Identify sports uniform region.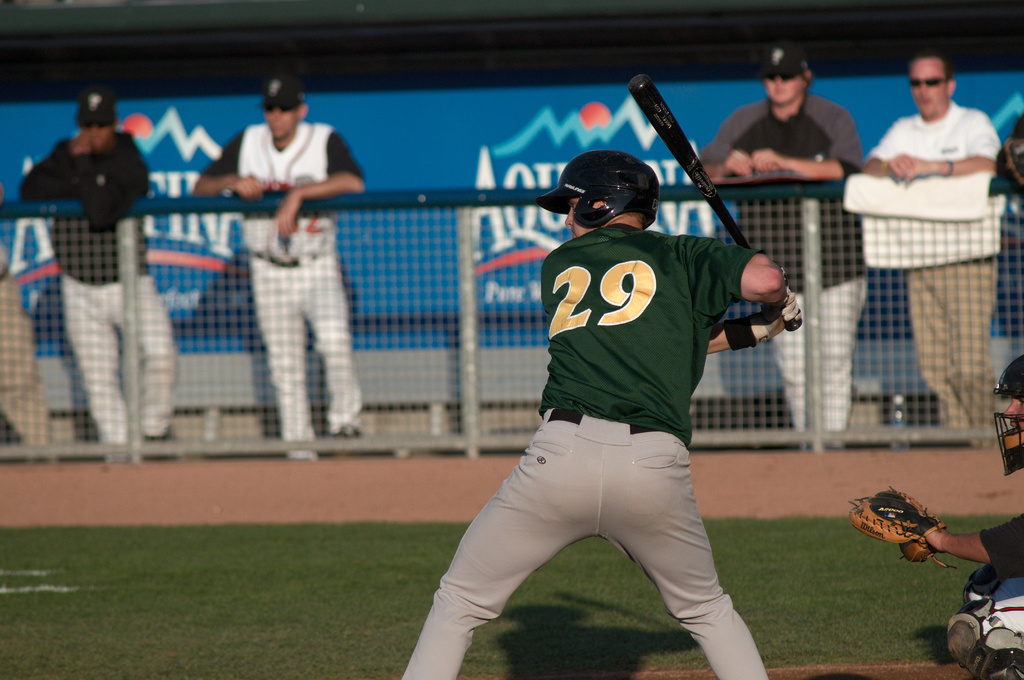
Region: region(411, 141, 812, 679).
